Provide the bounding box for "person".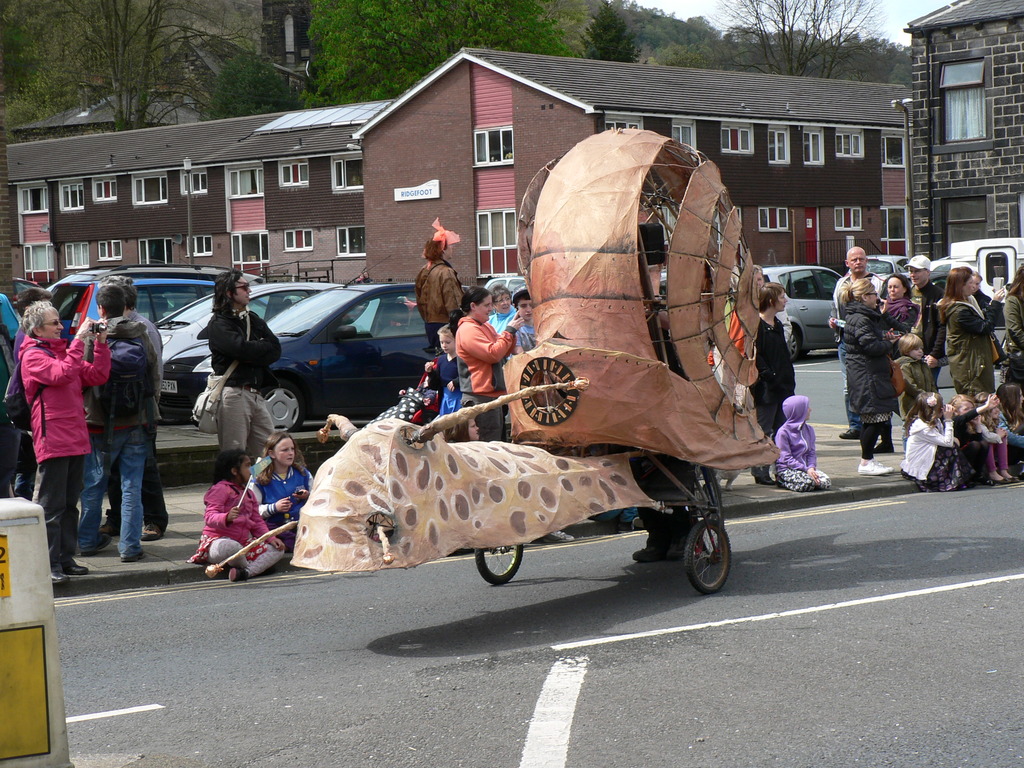
bbox(490, 287, 518, 363).
